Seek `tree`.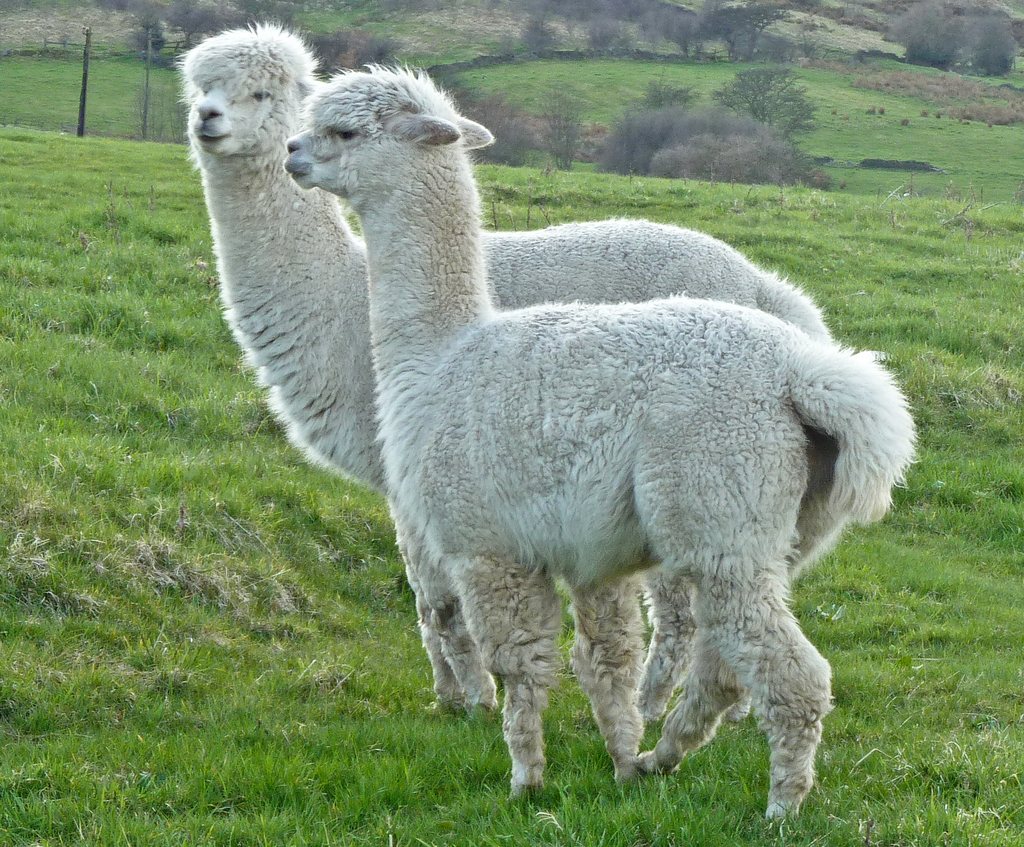
<box>705,0,792,58</box>.
